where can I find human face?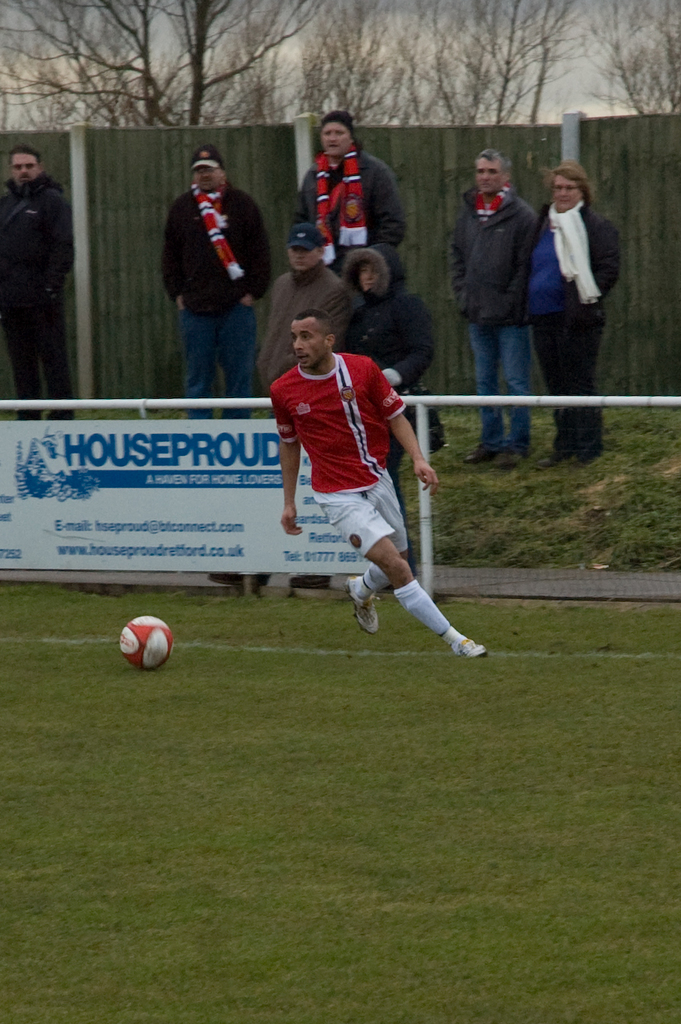
You can find it at [293, 325, 328, 375].
